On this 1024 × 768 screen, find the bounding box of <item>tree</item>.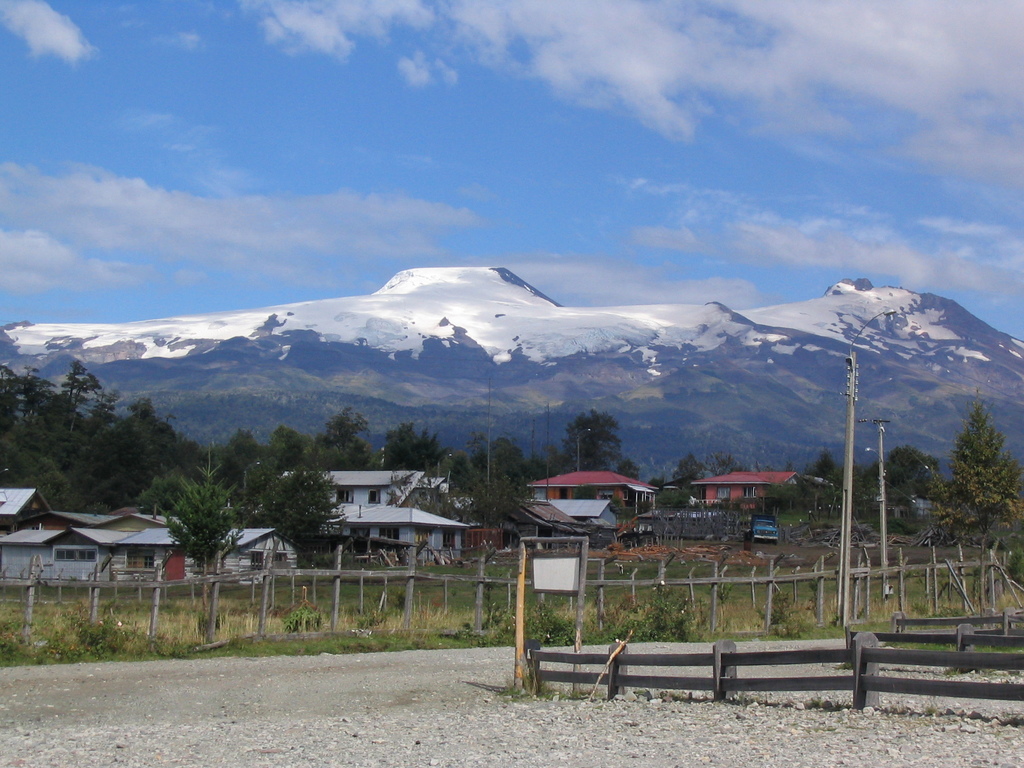
Bounding box: (868, 442, 948, 513).
